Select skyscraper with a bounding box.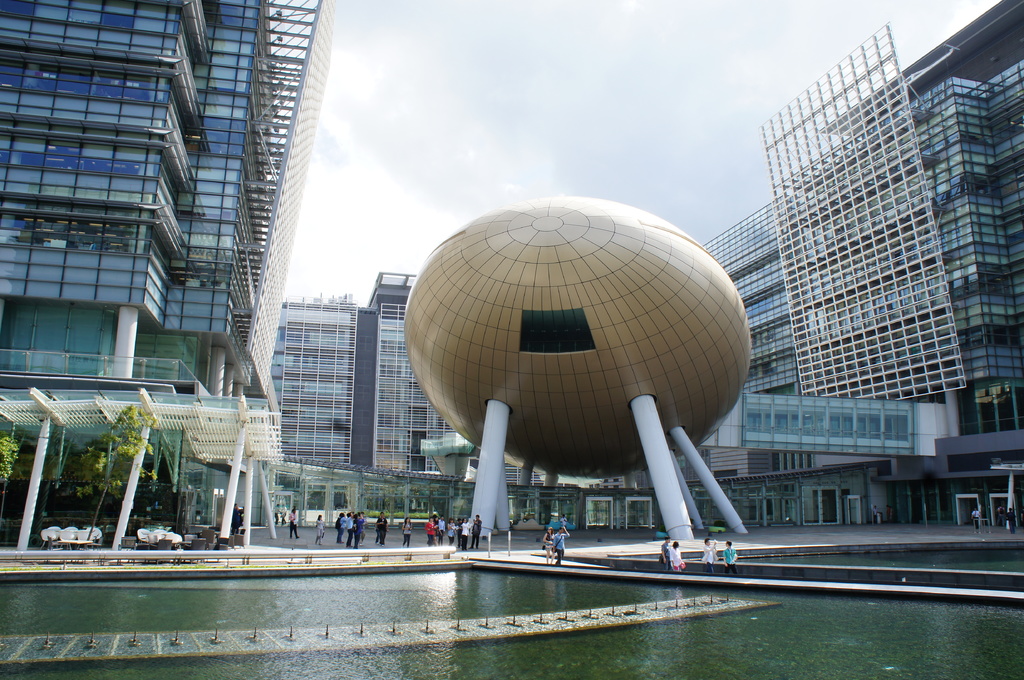
box(0, 17, 349, 538).
